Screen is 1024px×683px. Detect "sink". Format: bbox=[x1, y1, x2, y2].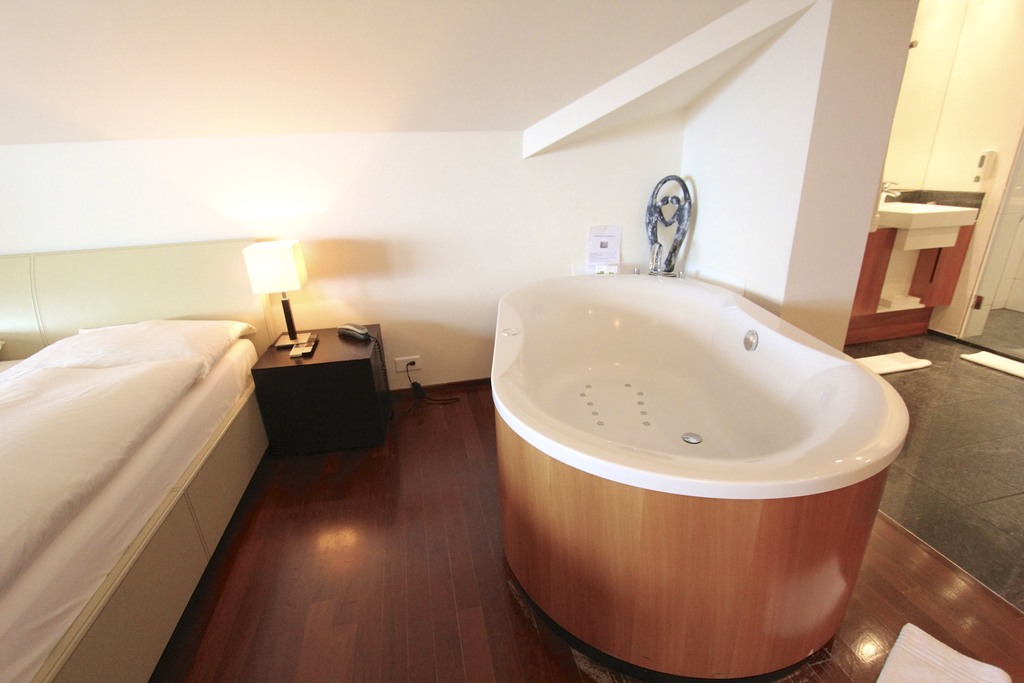
bbox=[875, 179, 980, 252].
